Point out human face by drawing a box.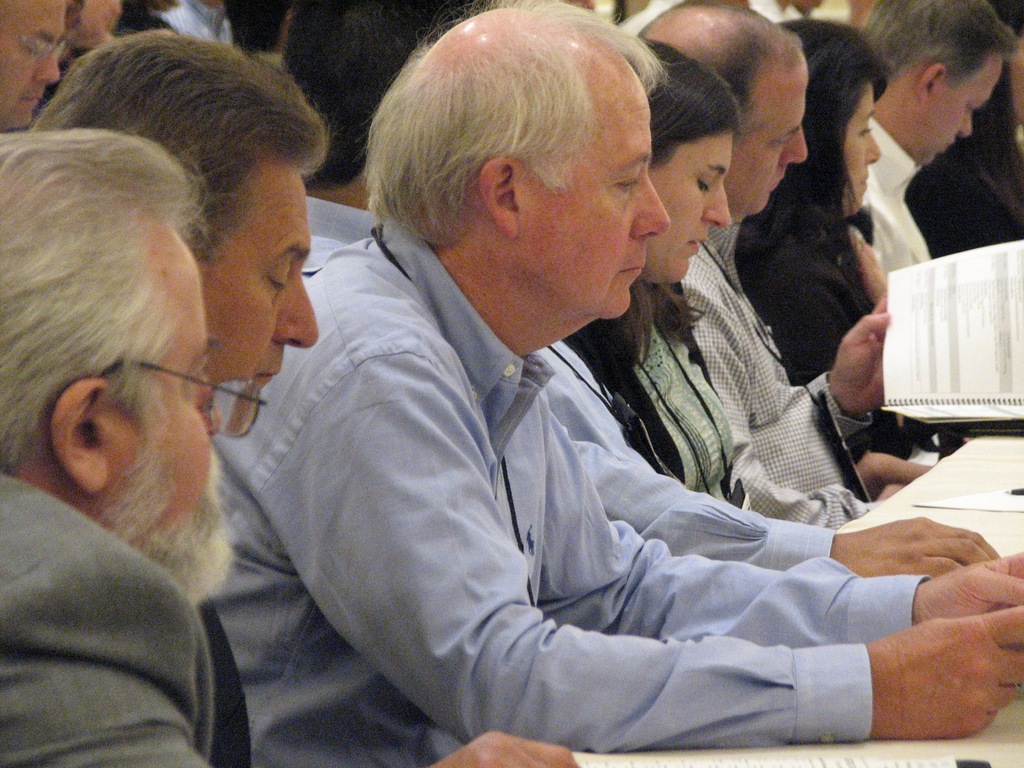
[left=95, top=249, right=230, bottom=588].
